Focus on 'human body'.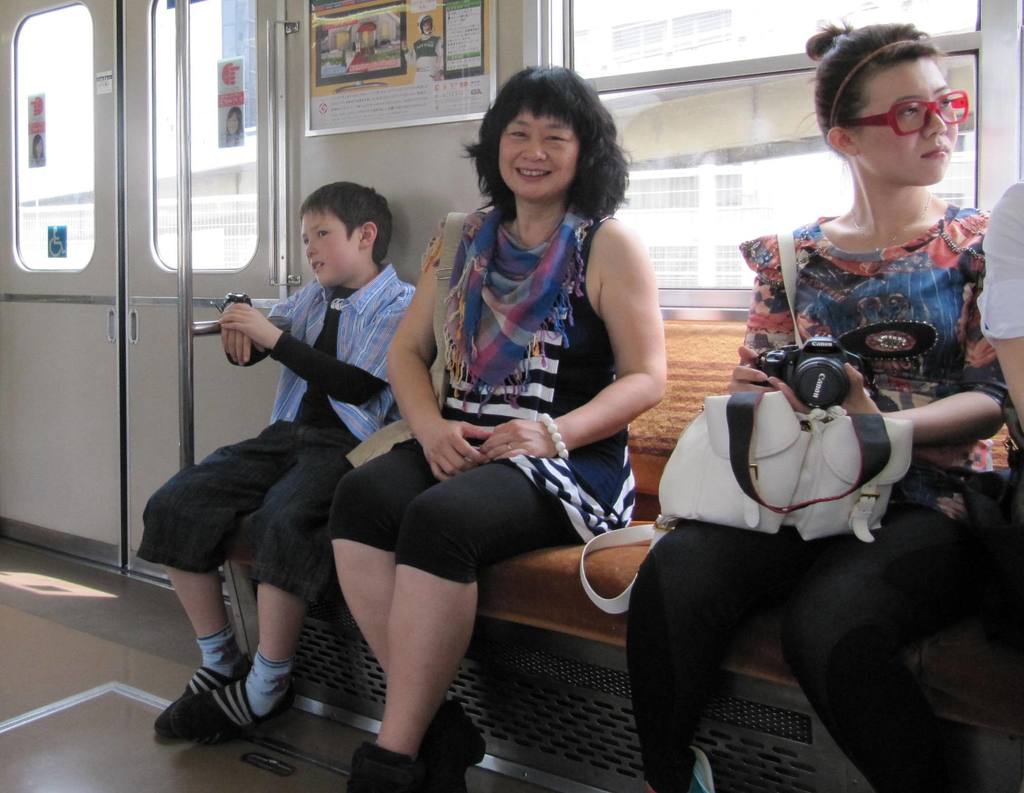
Focused at (140, 177, 443, 742).
